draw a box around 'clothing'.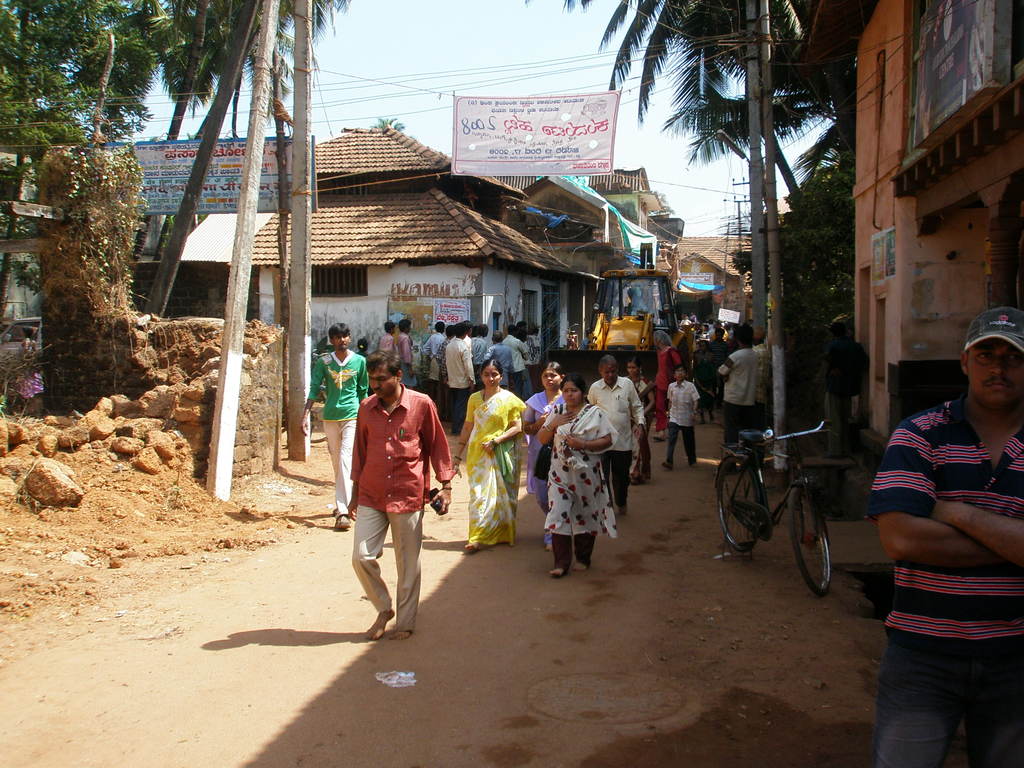
left=542, top=401, right=615, bottom=577.
